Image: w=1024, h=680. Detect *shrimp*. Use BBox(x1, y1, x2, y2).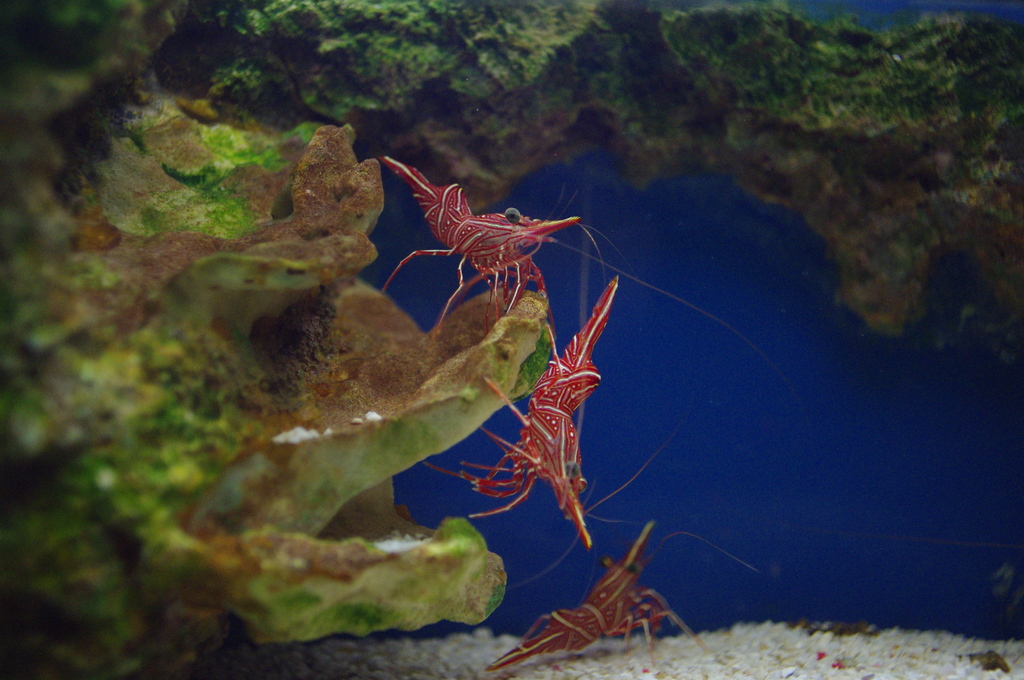
BBox(485, 515, 706, 676).
